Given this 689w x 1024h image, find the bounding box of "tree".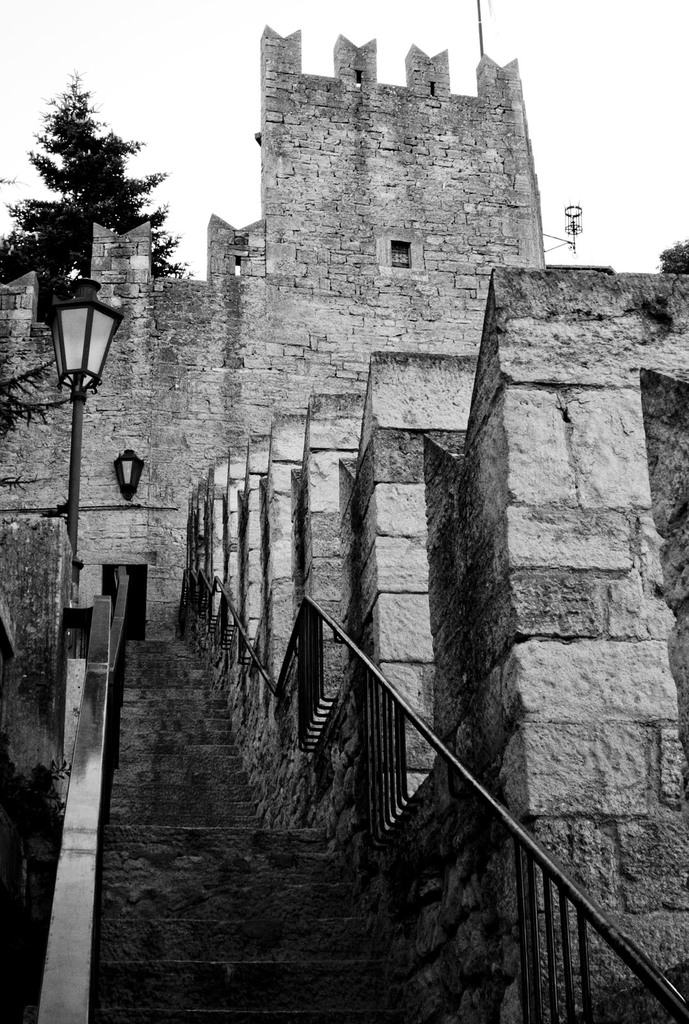
[17,70,169,291].
